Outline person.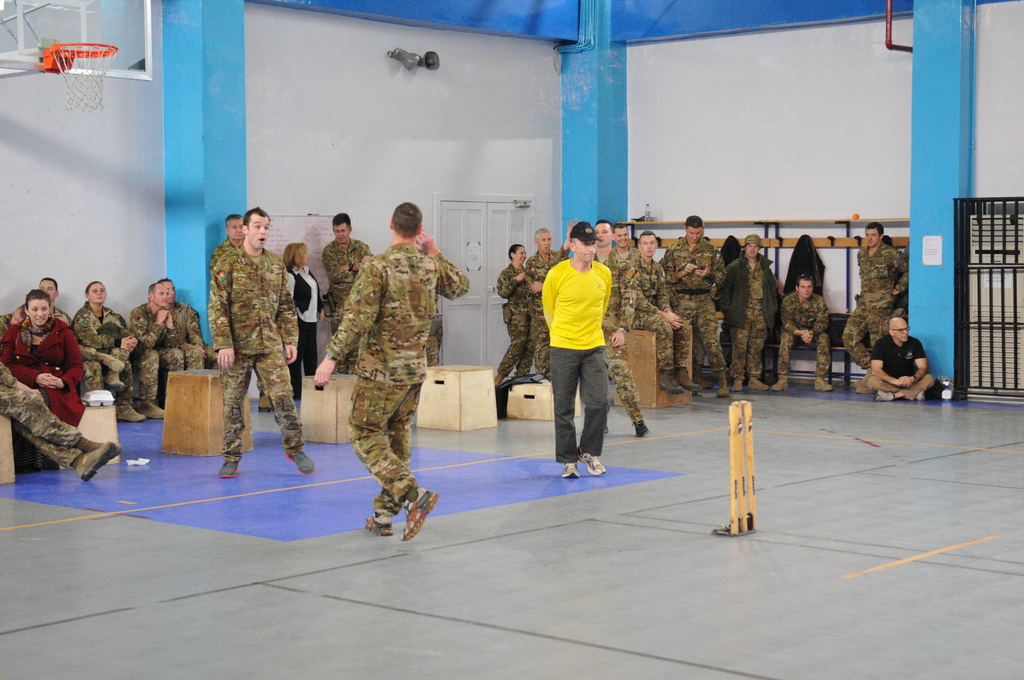
Outline: [299, 201, 476, 539].
